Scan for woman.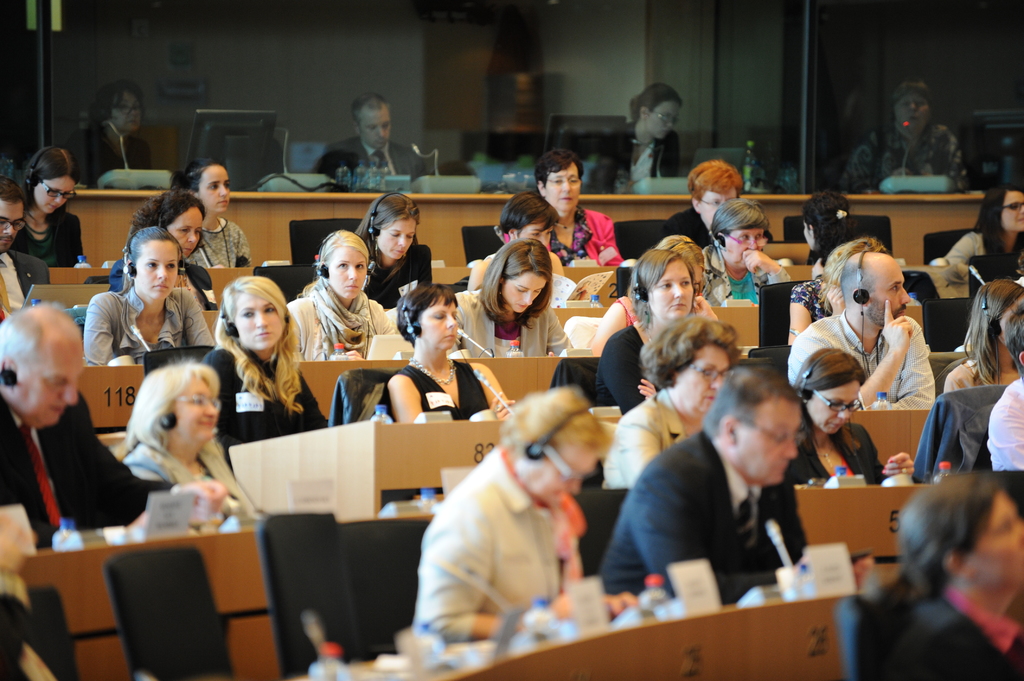
Scan result: <bbox>793, 347, 912, 482</bbox>.
